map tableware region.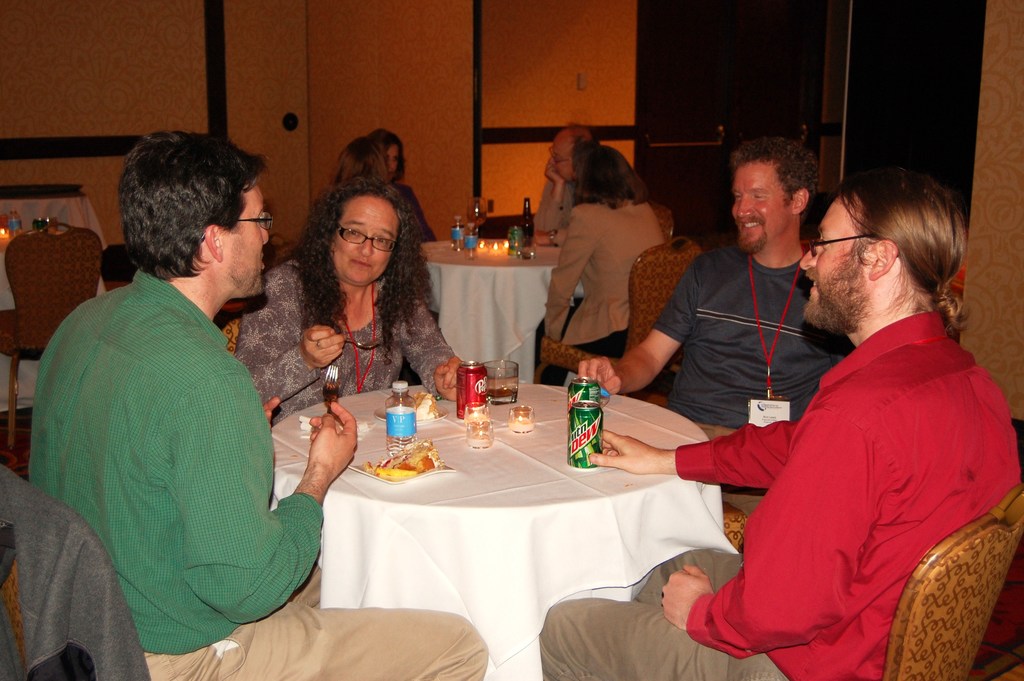
Mapped to locate(346, 457, 456, 482).
